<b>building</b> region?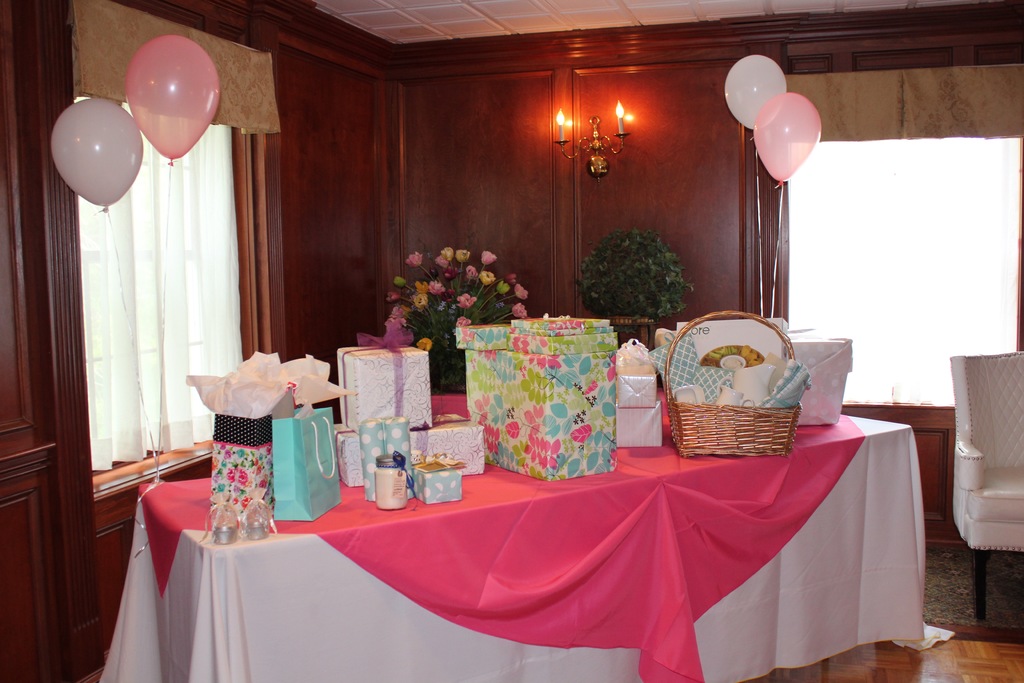
0, 0, 1023, 682
